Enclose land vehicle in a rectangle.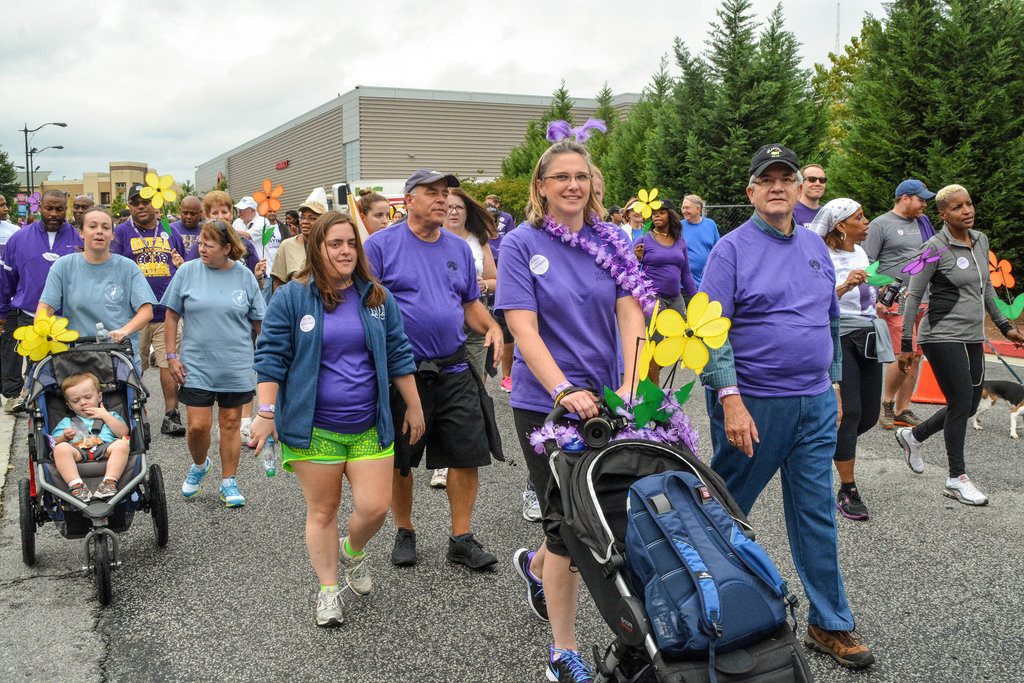
select_region(543, 397, 814, 682).
